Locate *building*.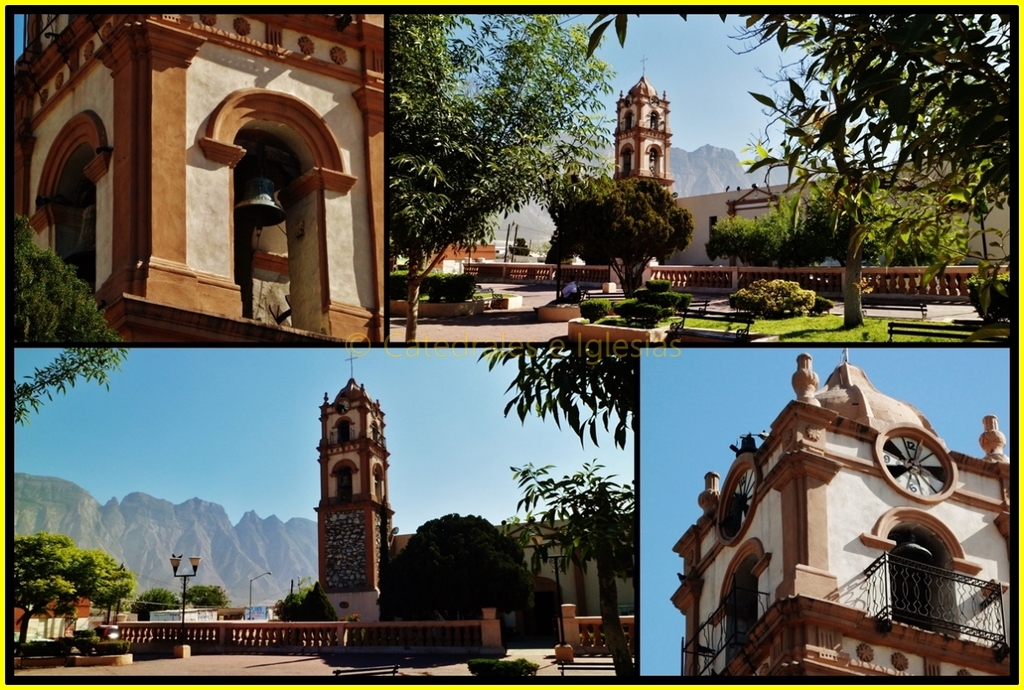
Bounding box: [x1=11, y1=11, x2=384, y2=343].
